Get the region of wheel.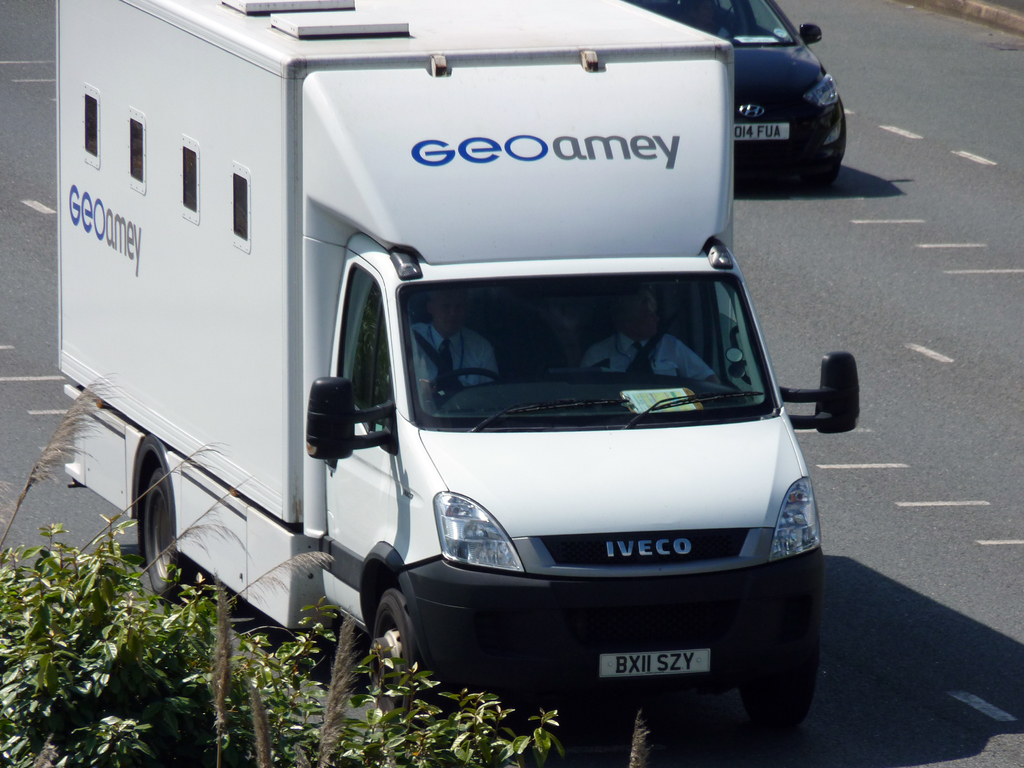
(x1=799, y1=170, x2=839, y2=188).
